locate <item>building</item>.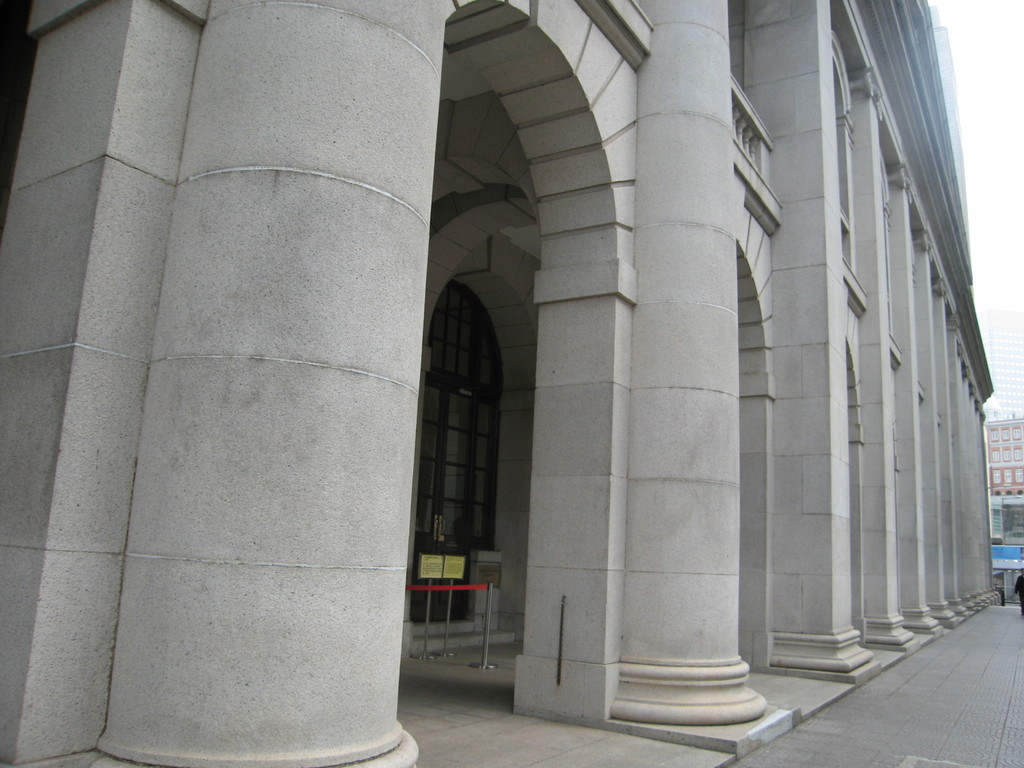
Bounding box: bbox=(0, 0, 991, 767).
